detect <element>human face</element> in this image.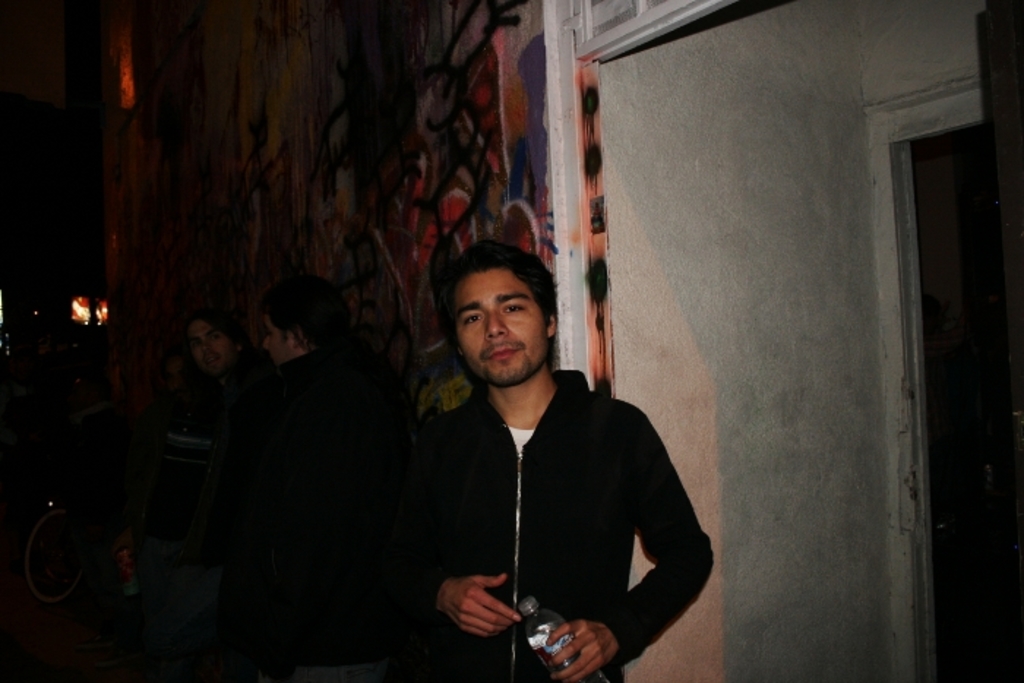
Detection: left=256, top=304, right=294, bottom=373.
